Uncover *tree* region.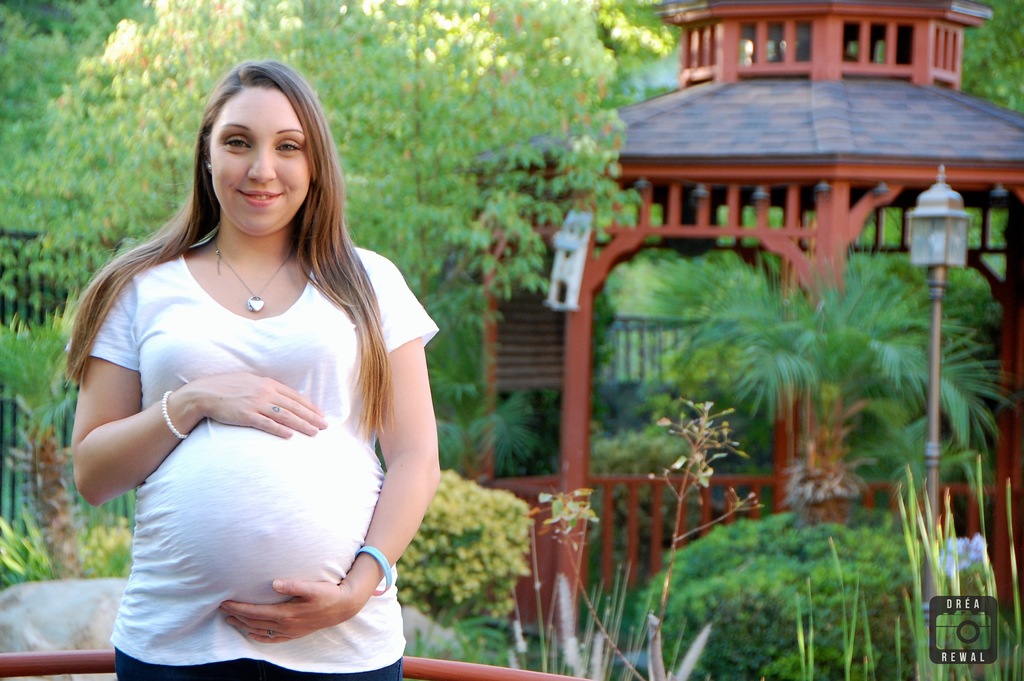
Uncovered: <bbox>656, 236, 1023, 607</bbox>.
